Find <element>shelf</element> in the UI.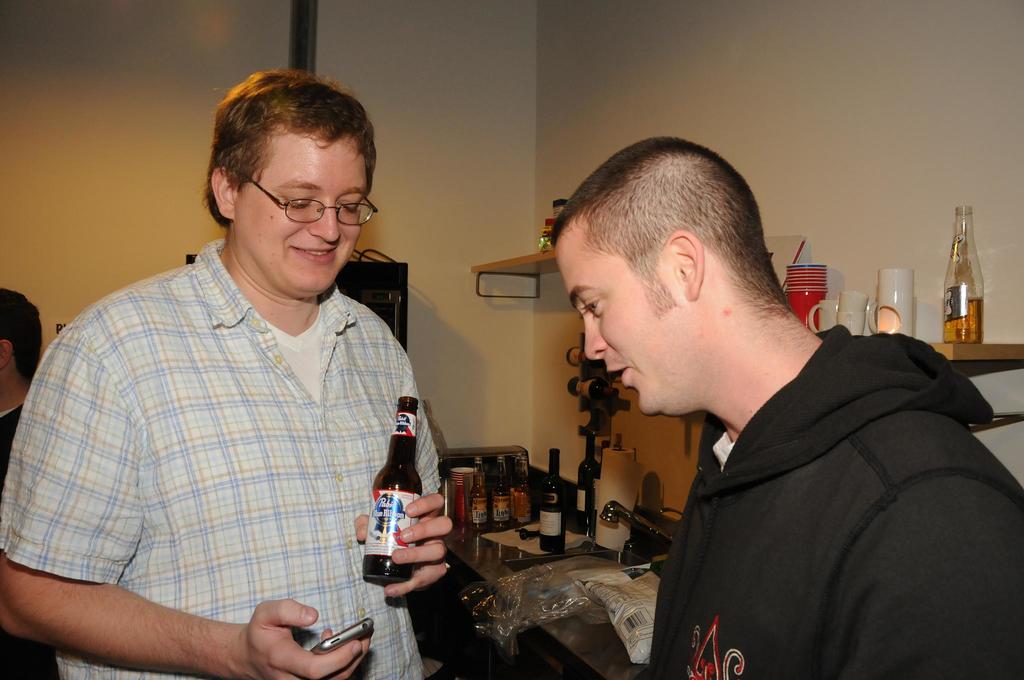
UI element at crop(463, 238, 564, 303).
